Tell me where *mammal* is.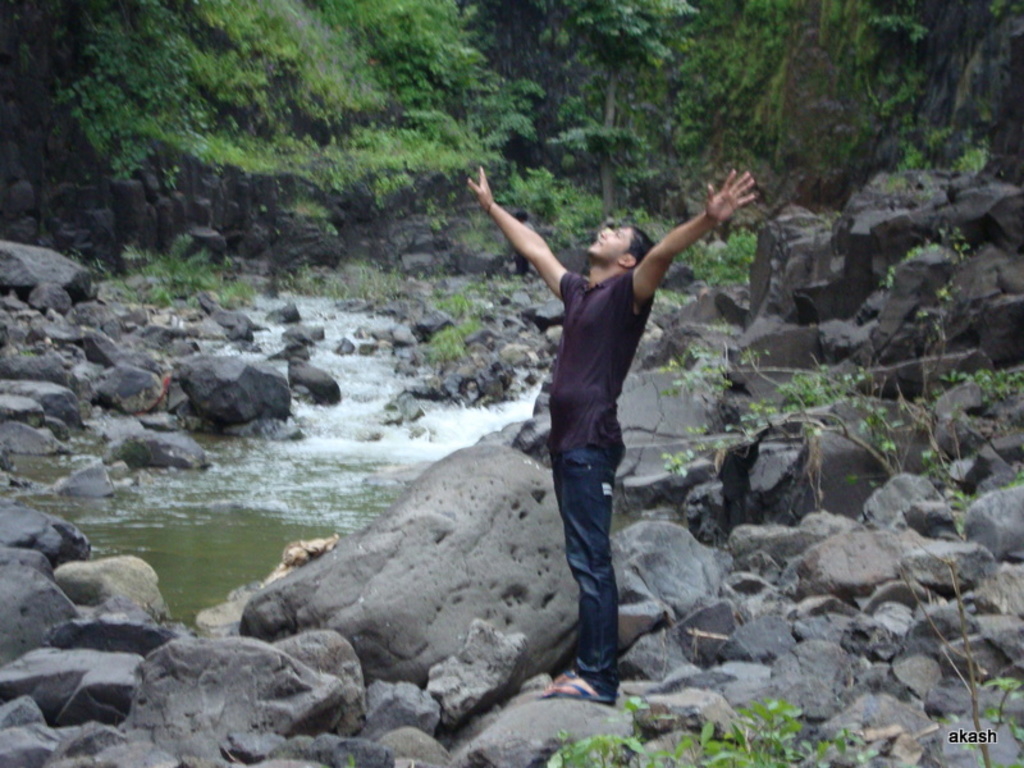
*mammal* is at region(480, 198, 681, 630).
